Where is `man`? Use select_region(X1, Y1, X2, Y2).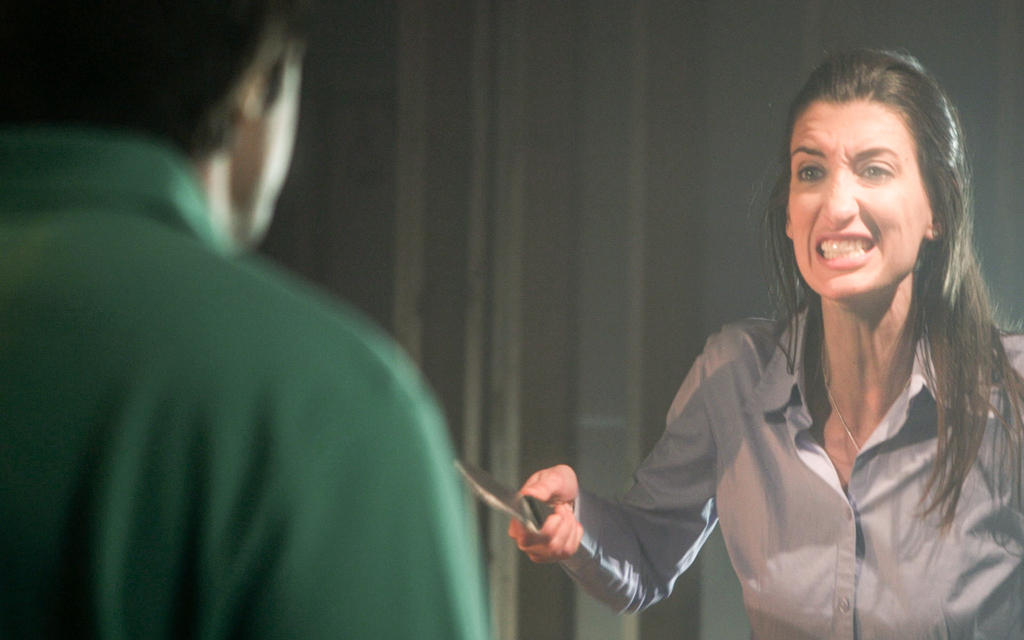
select_region(27, 14, 538, 630).
